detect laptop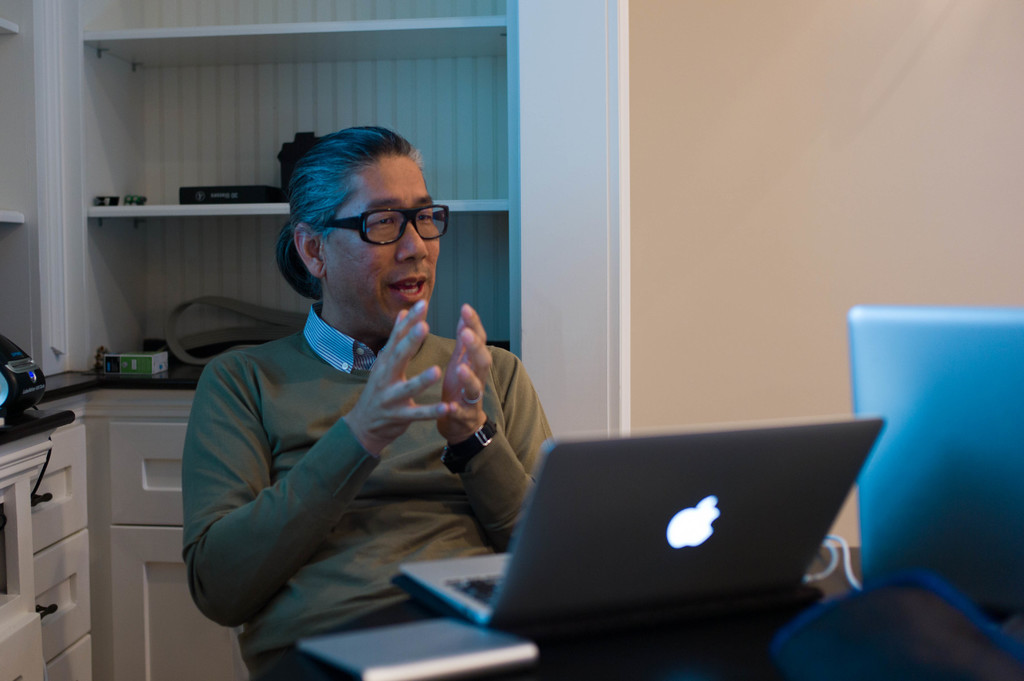
<box>850,308,1023,609</box>
